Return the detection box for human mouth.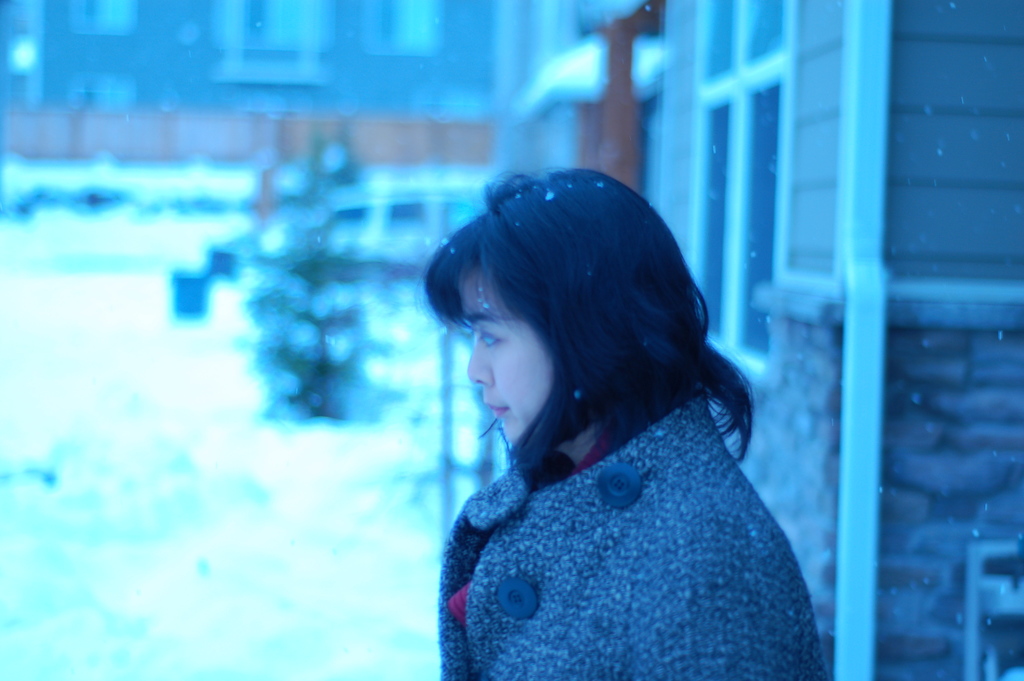
{"left": 486, "top": 402, "right": 508, "bottom": 418}.
